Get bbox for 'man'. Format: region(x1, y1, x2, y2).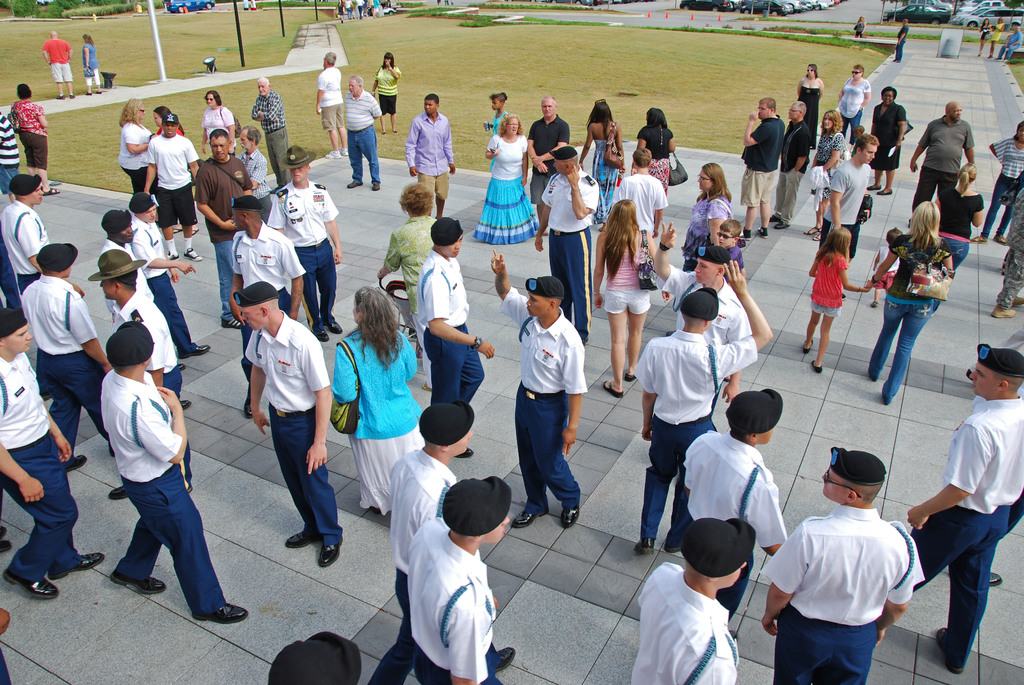
region(0, 307, 102, 597).
